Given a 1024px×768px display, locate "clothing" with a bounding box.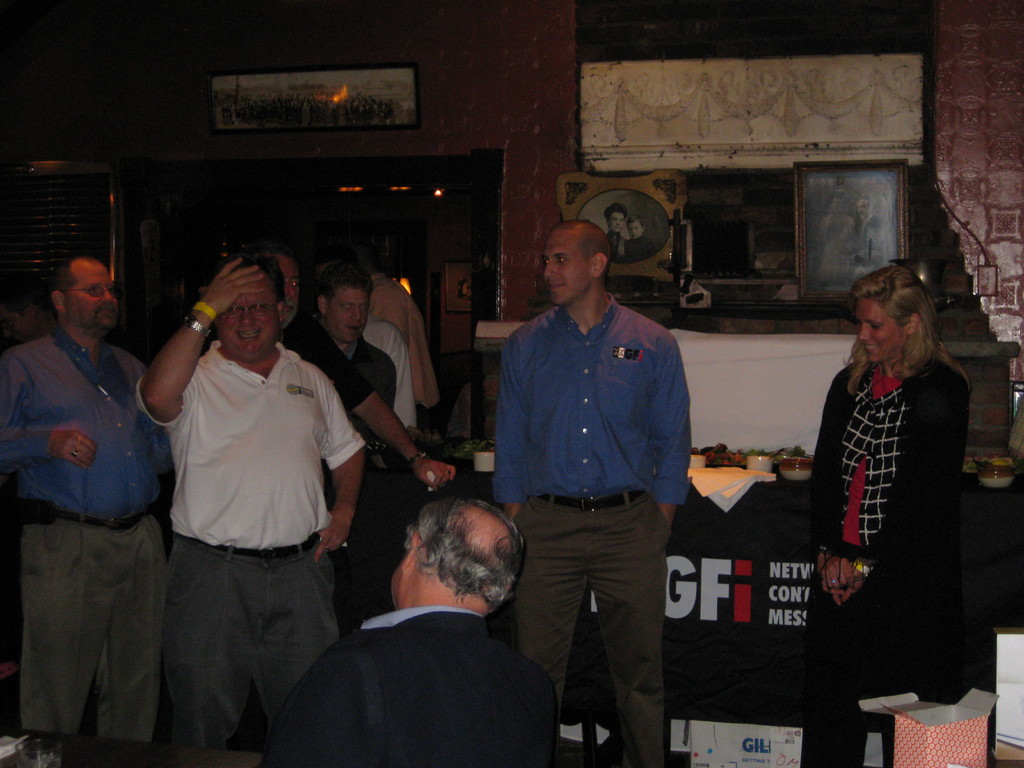
Located: select_region(367, 312, 412, 428).
